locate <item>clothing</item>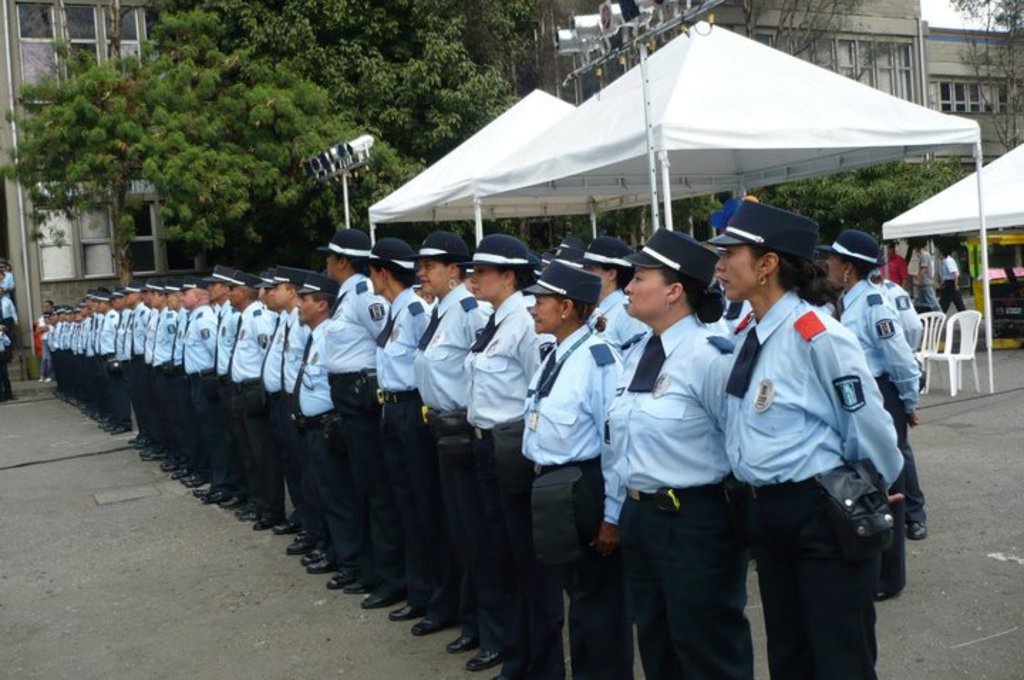
rect(219, 304, 235, 498)
